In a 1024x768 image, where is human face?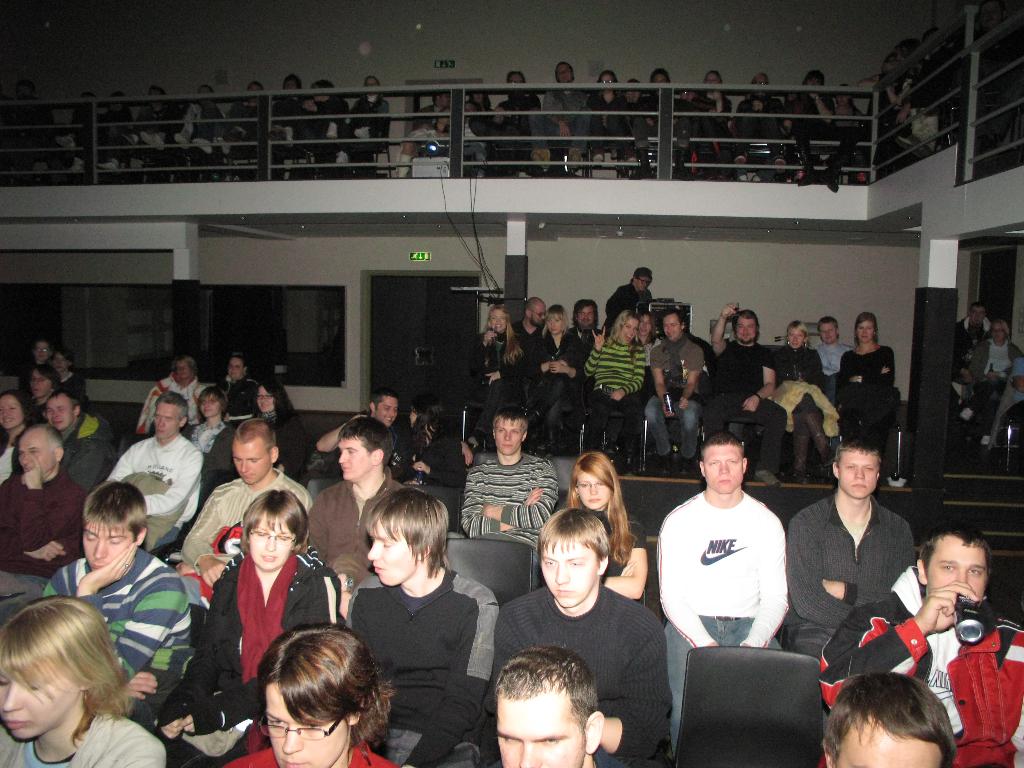
locate(623, 318, 642, 339).
